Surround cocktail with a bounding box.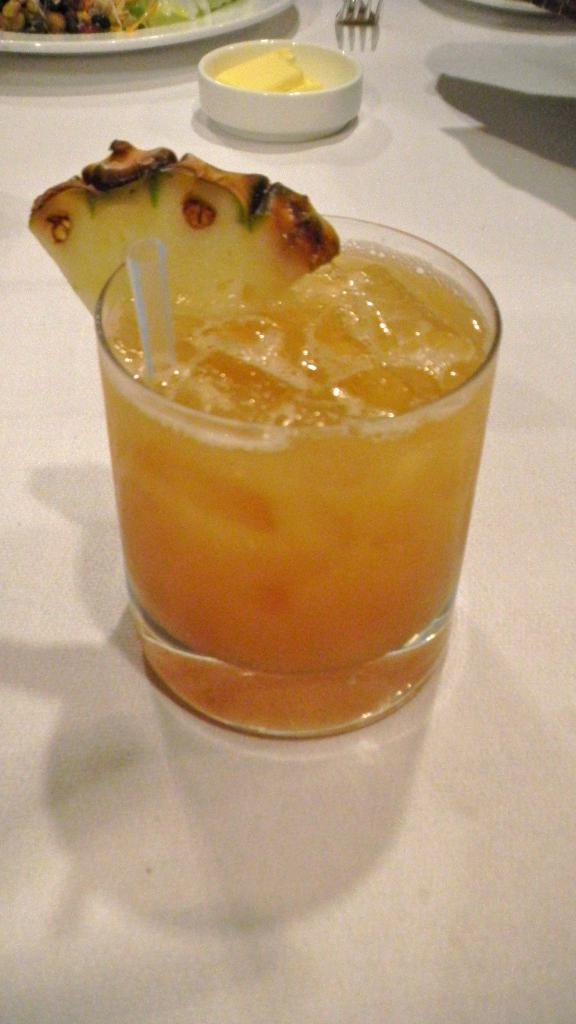
11,132,502,745.
